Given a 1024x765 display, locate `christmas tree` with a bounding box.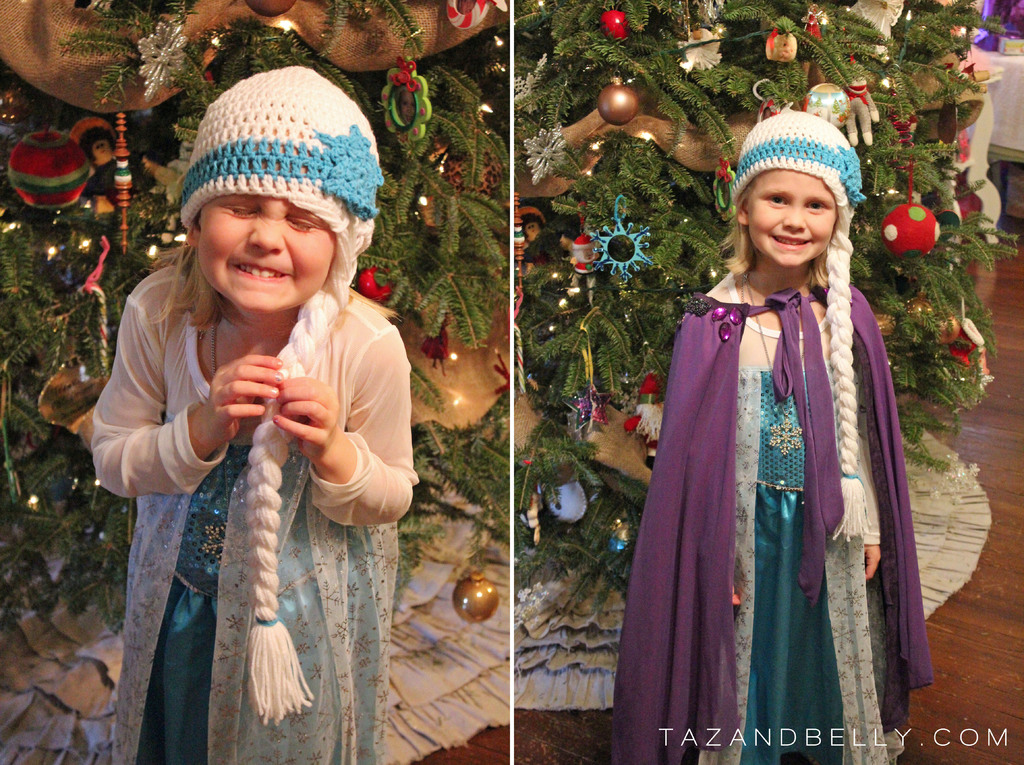
Located: 0 0 514 625.
